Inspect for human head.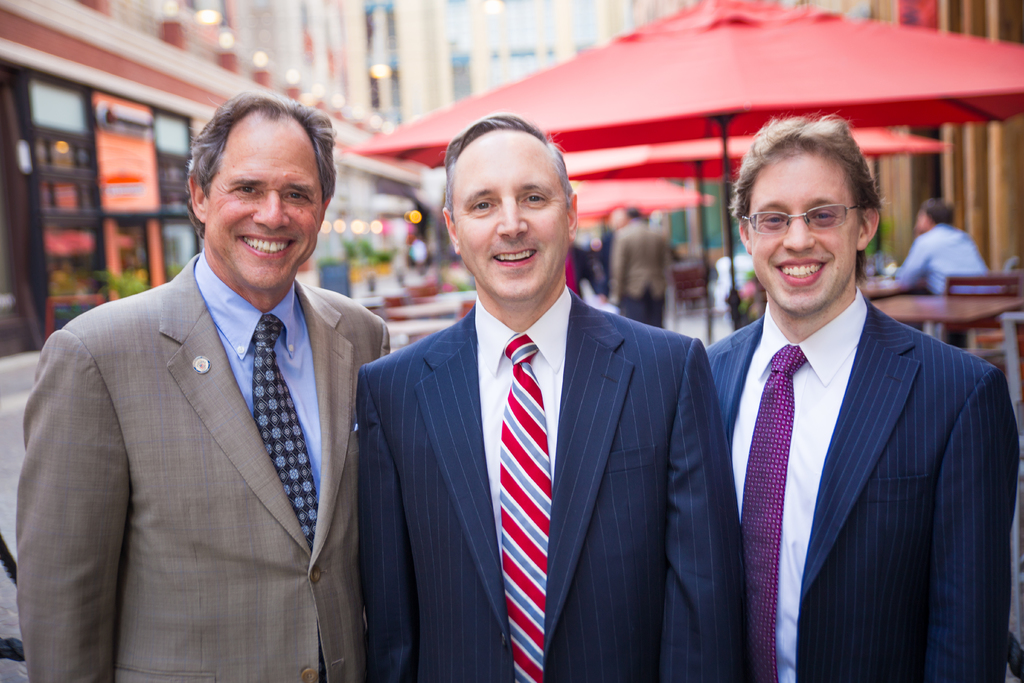
Inspection: select_region(917, 198, 958, 236).
